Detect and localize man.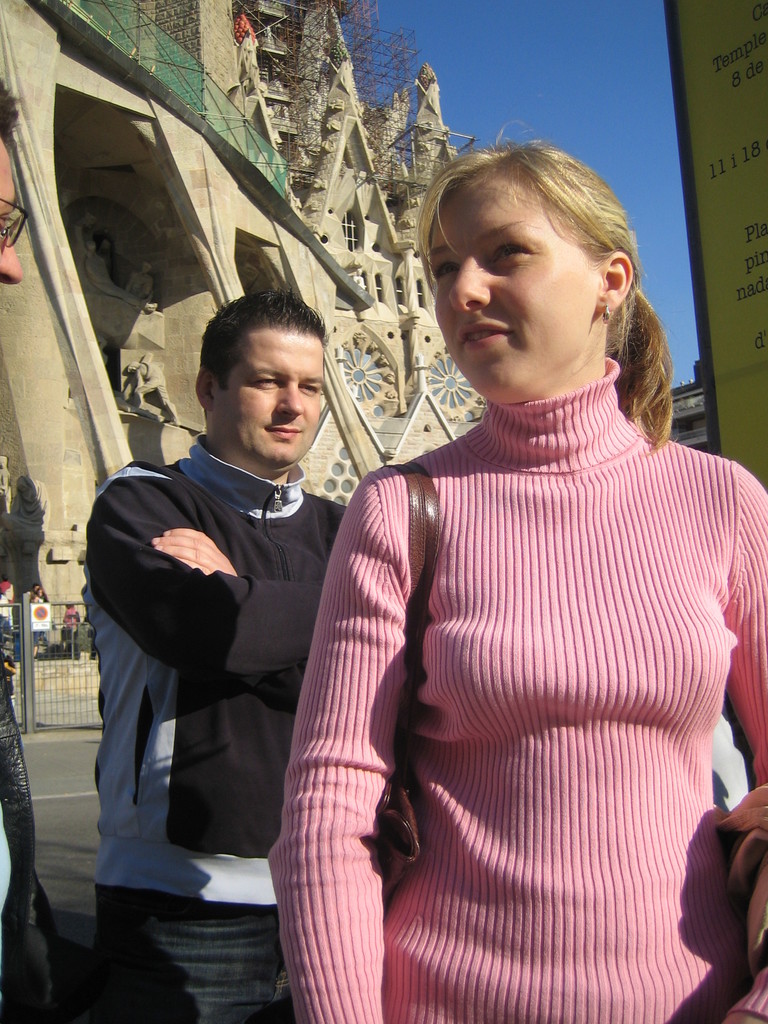
Localized at crop(86, 288, 349, 1023).
